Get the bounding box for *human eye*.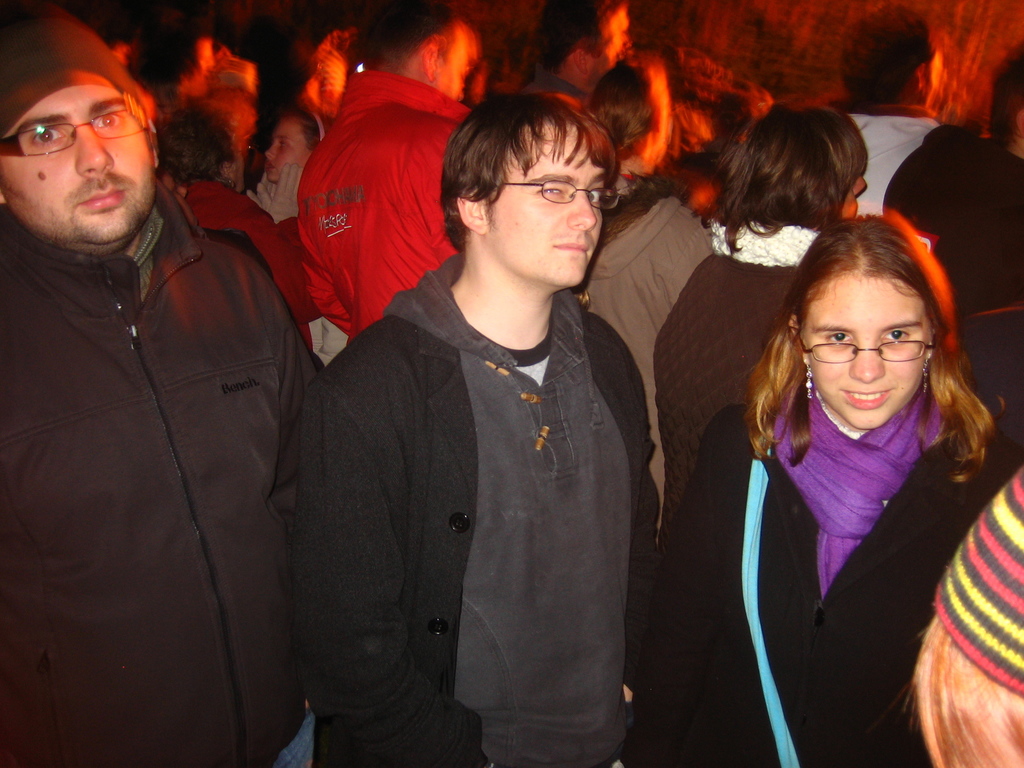
pyautogui.locateOnScreen(586, 189, 604, 207).
